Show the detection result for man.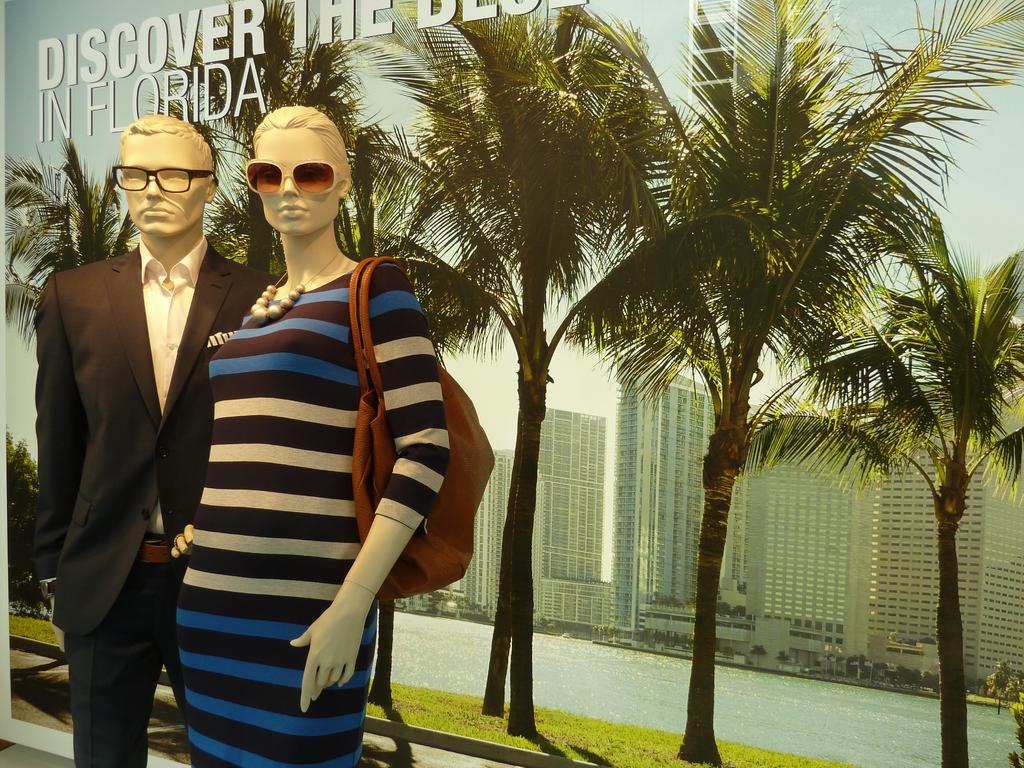
crop(17, 83, 259, 751).
